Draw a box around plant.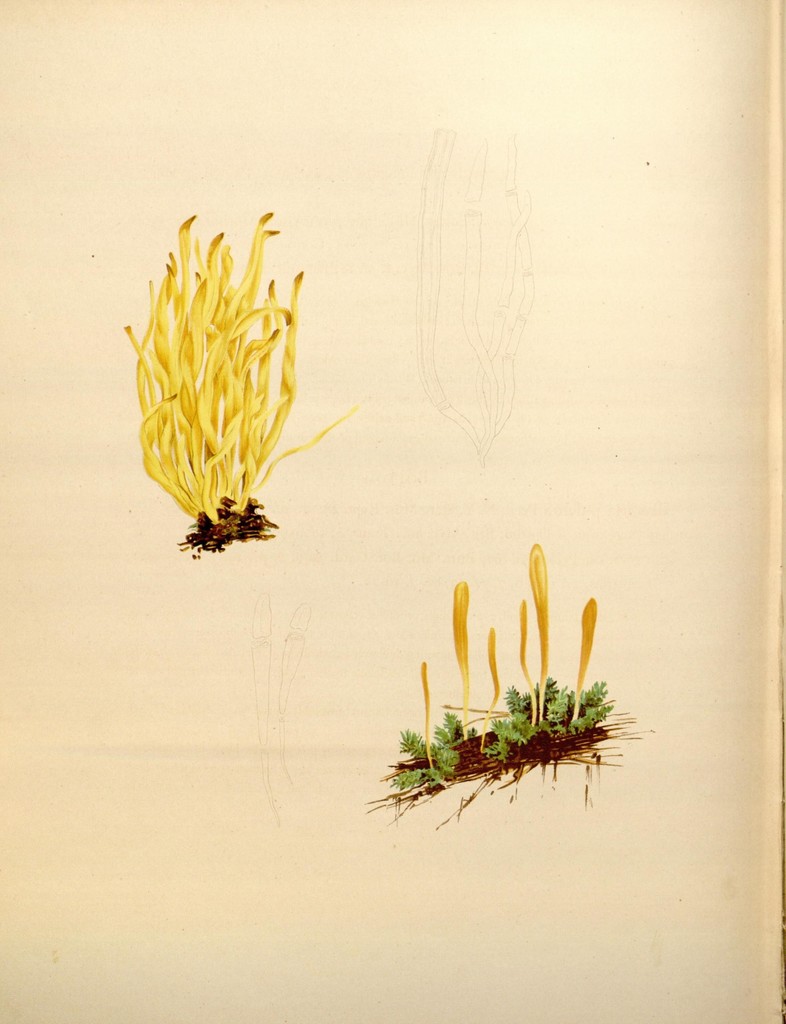
crop(431, 708, 464, 748).
